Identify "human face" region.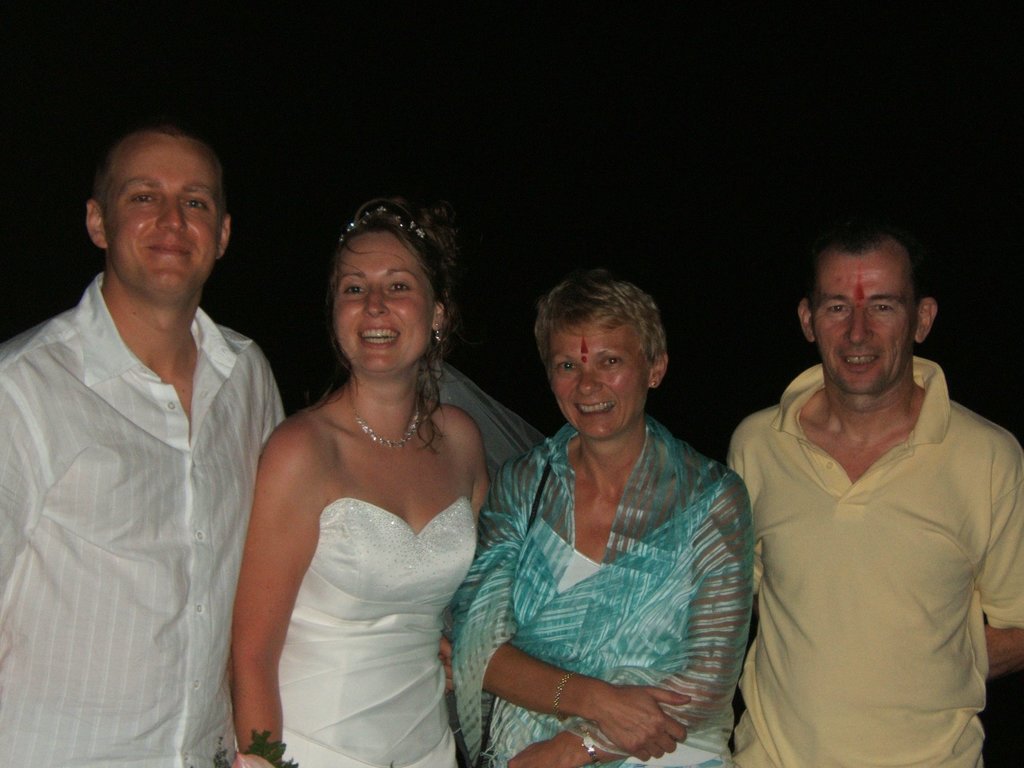
Region: [x1=330, y1=230, x2=433, y2=378].
